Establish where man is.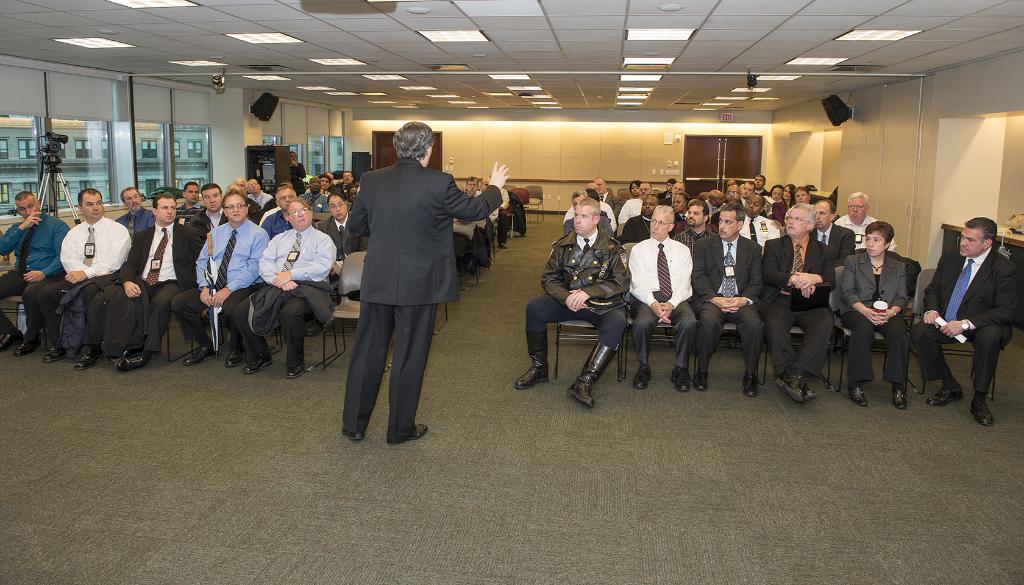
Established at <bbox>238, 198, 339, 379</bbox>.
